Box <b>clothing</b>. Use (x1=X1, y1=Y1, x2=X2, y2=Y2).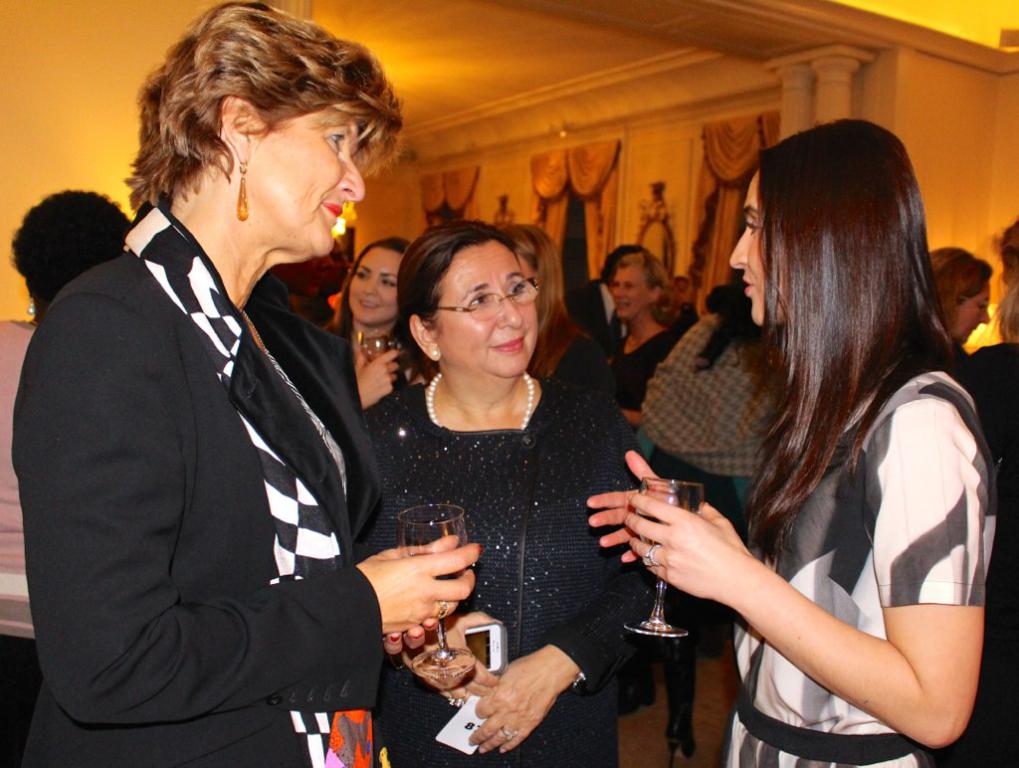
(x1=523, y1=332, x2=617, y2=396).
